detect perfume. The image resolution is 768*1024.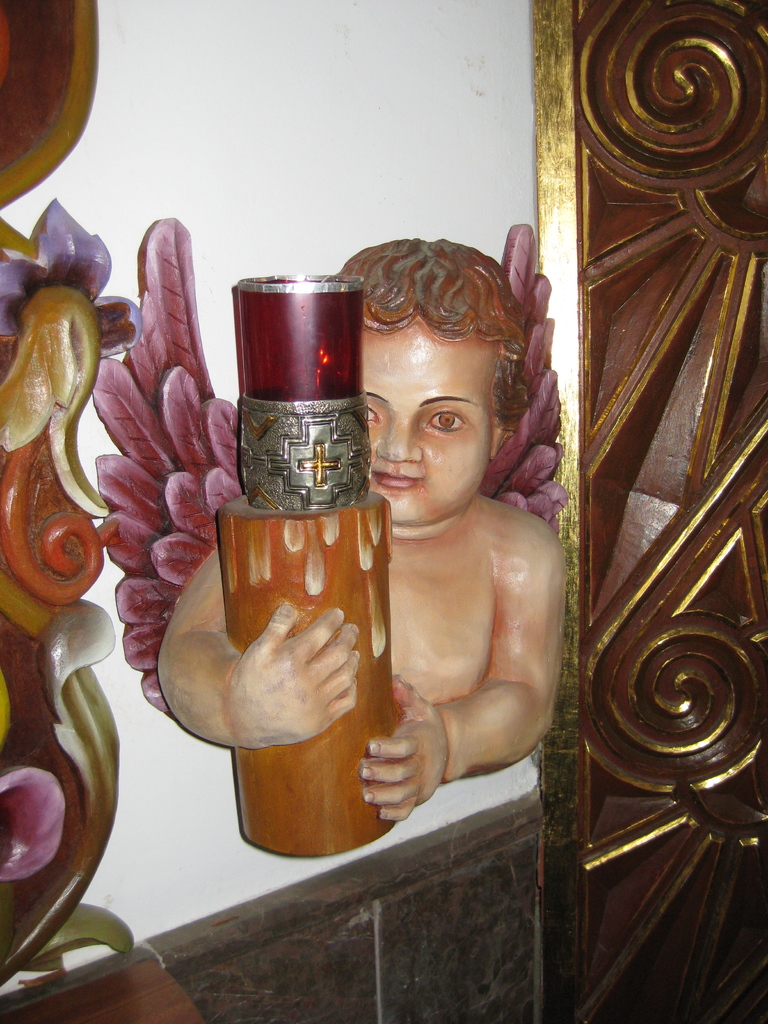
<region>212, 271, 410, 851</region>.
